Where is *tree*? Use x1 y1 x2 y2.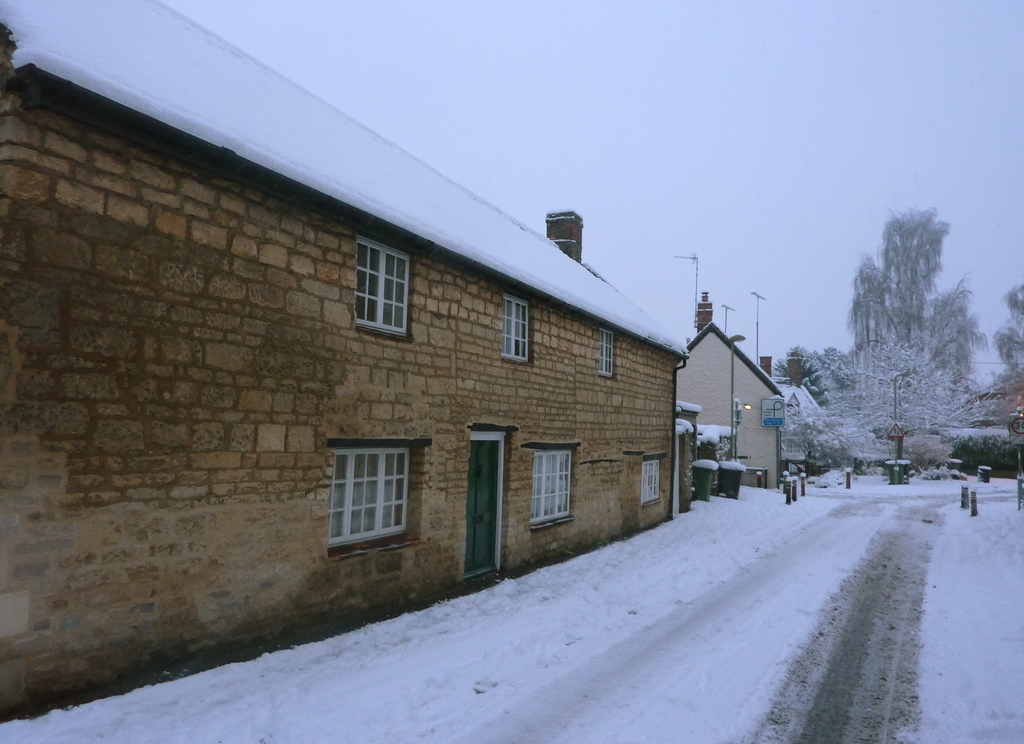
995 279 1023 416.
